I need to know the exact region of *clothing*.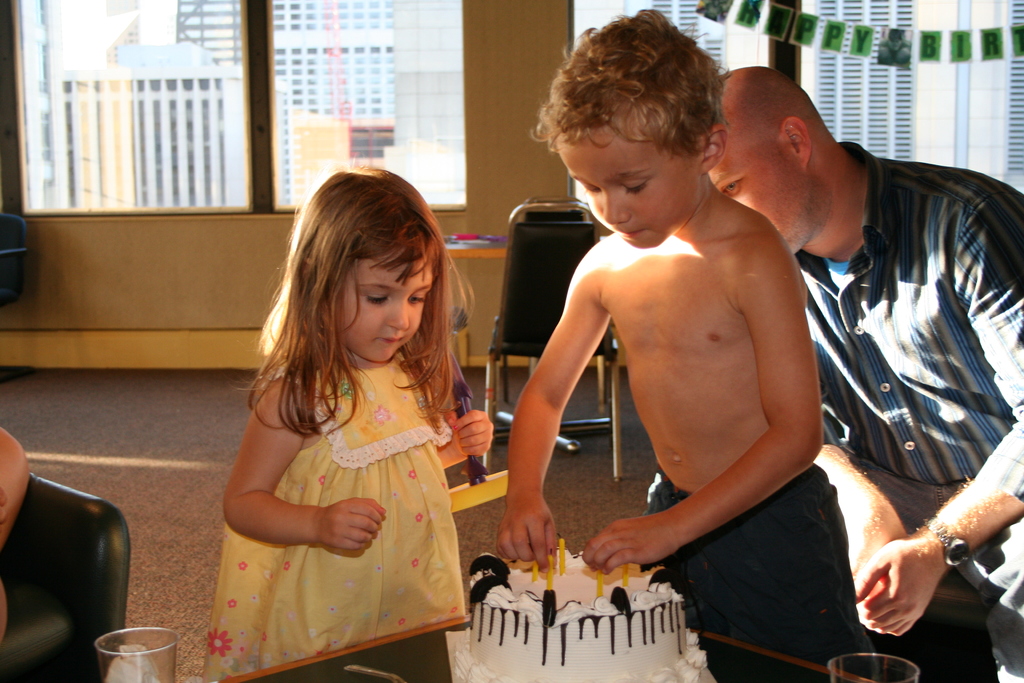
Region: rect(784, 133, 1023, 682).
